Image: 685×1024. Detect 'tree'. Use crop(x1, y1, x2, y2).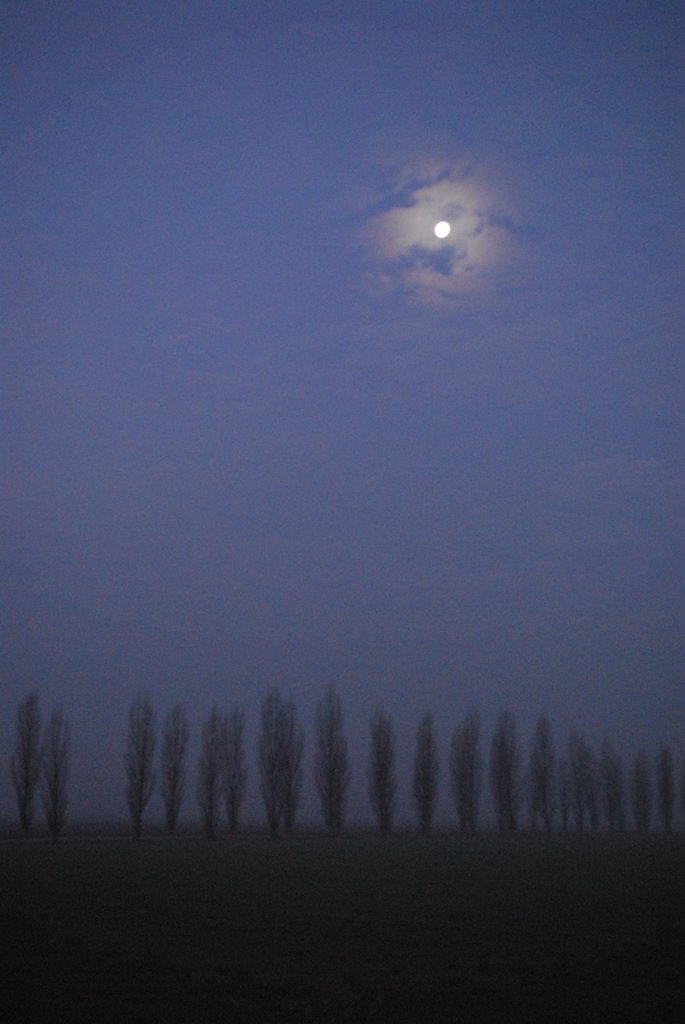
crop(564, 737, 592, 835).
